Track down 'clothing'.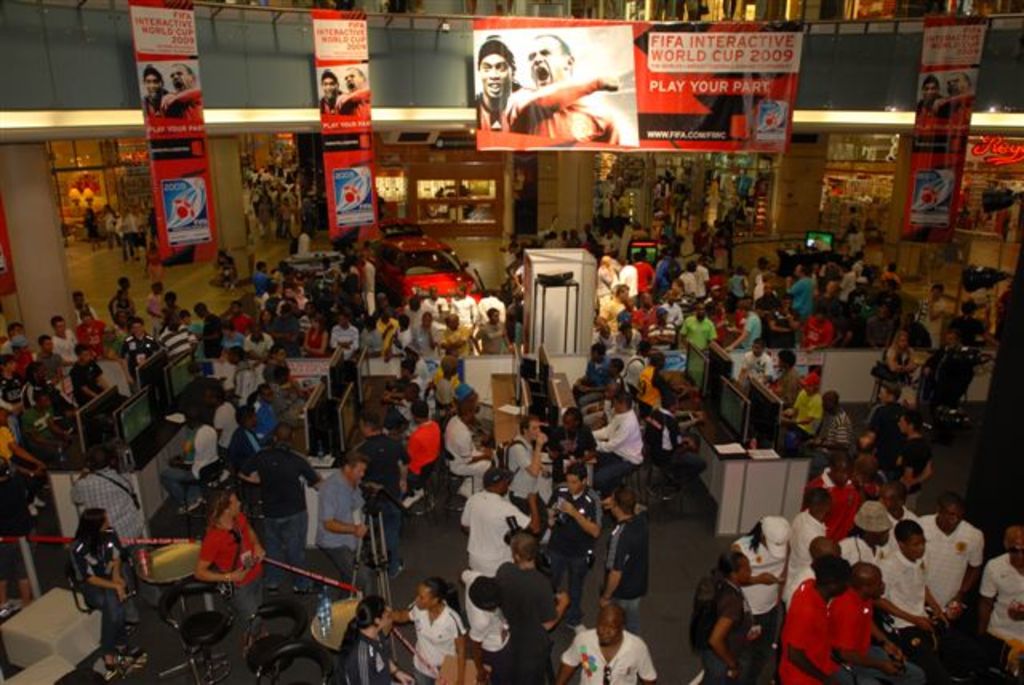
Tracked to left=859, top=402, right=906, bottom=453.
